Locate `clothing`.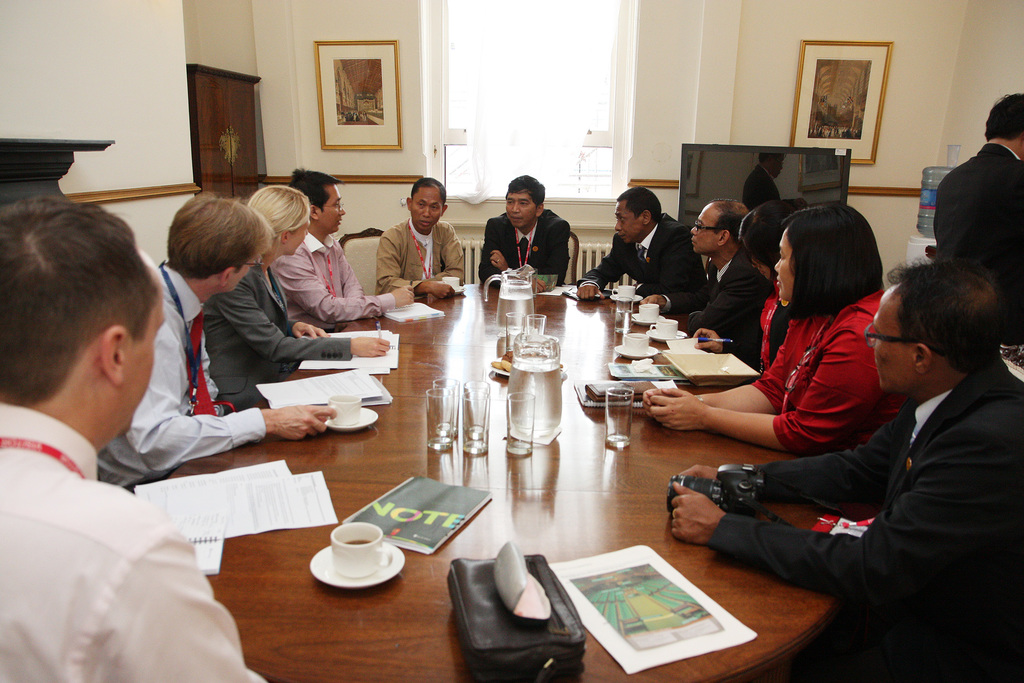
Bounding box: {"left": 477, "top": 214, "right": 571, "bottom": 289}.
